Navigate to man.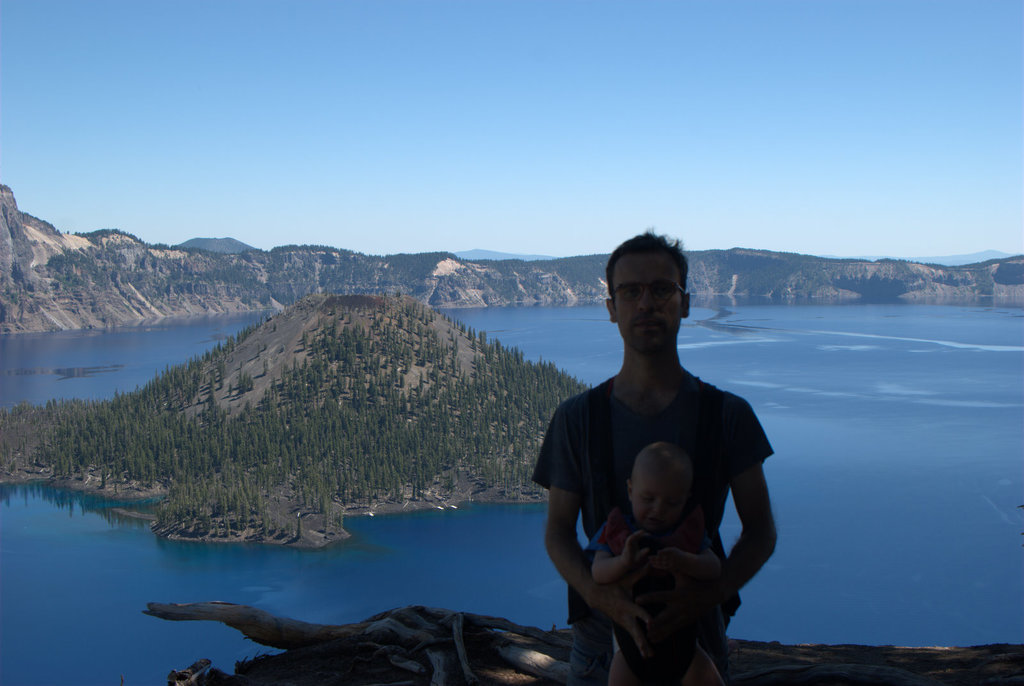
Navigation target: pyautogui.locateOnScreen(536, 251, 785, 680).
